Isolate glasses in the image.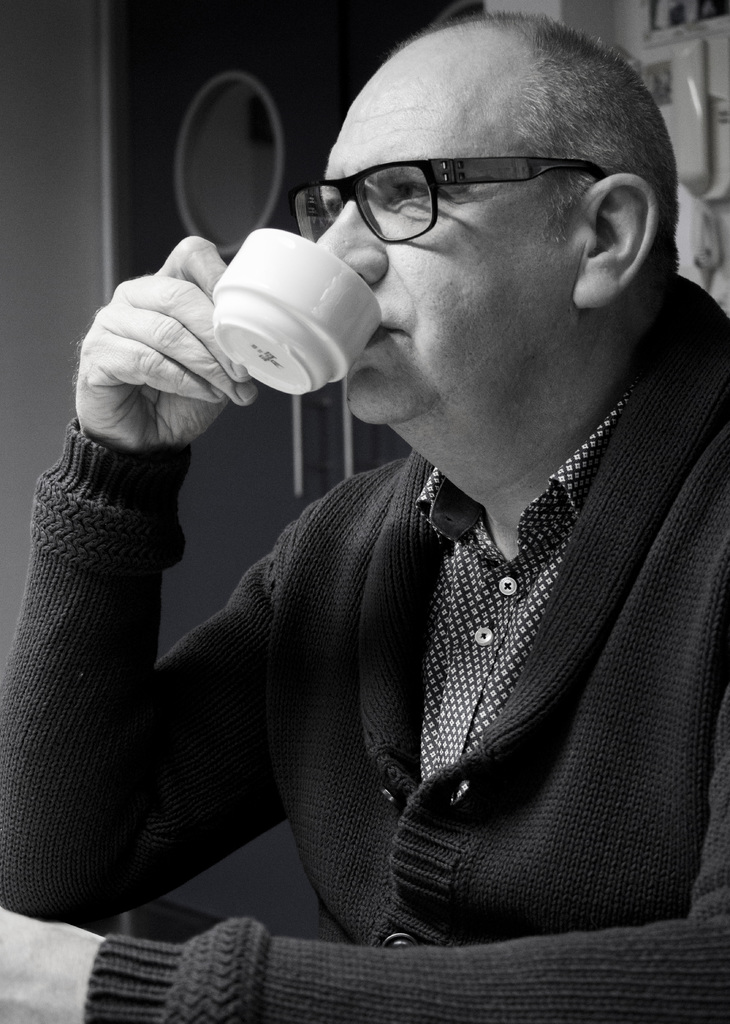
Isolated region: left=284, top=147, right=614, bottom=250.
